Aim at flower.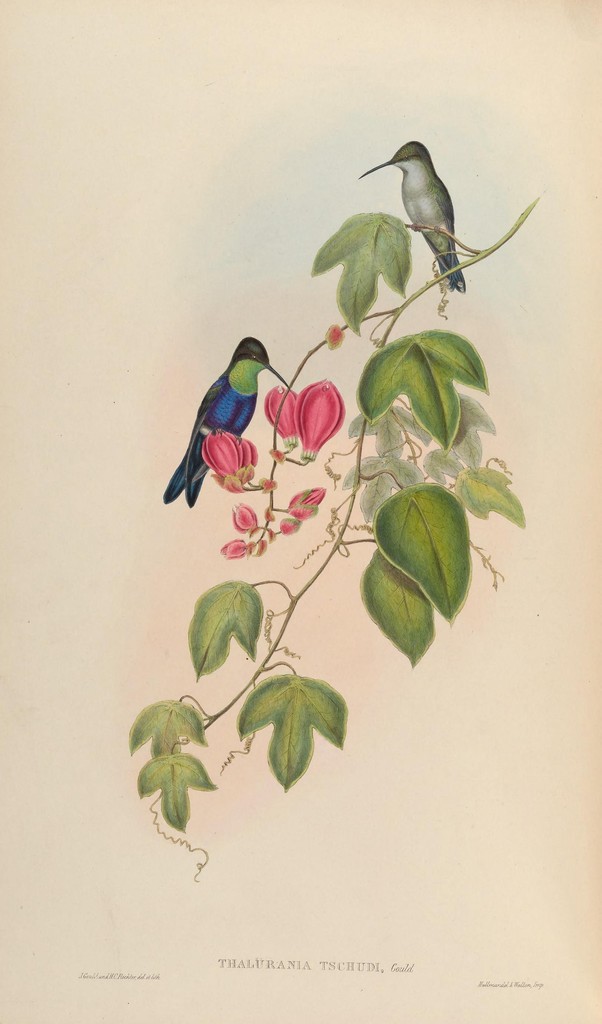
Aimed at bbox=[253, 385, 295, 435].
